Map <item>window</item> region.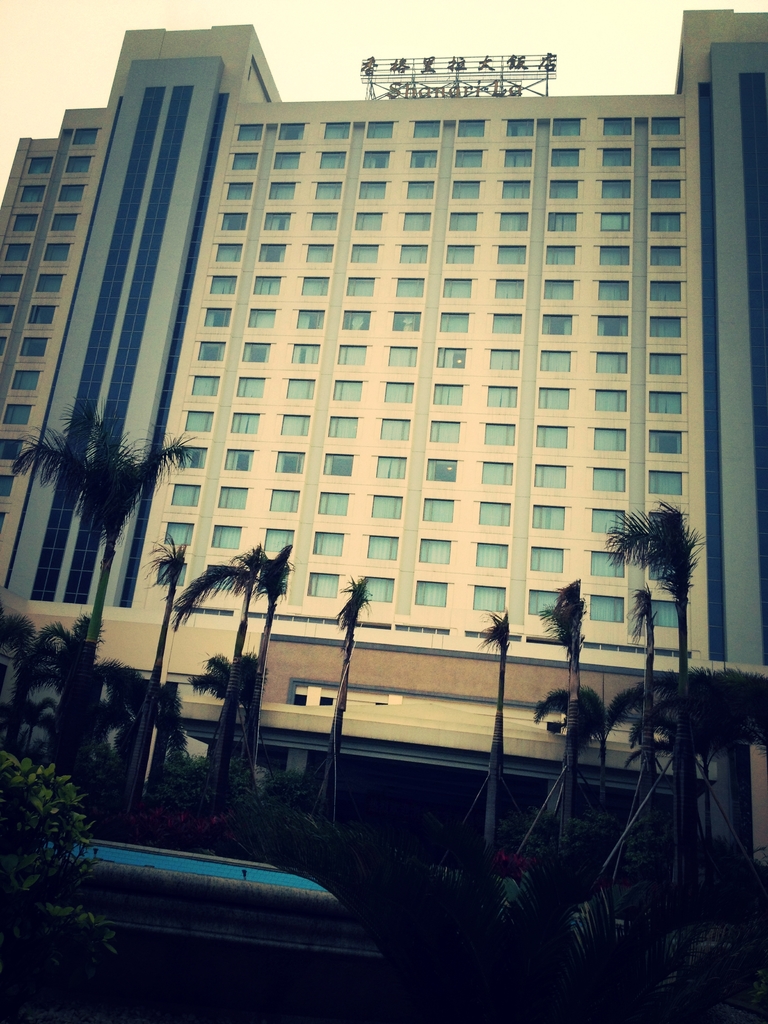
Mapped to {"left": 236, "top": 378, "right": 269, "bottom": 393}.
